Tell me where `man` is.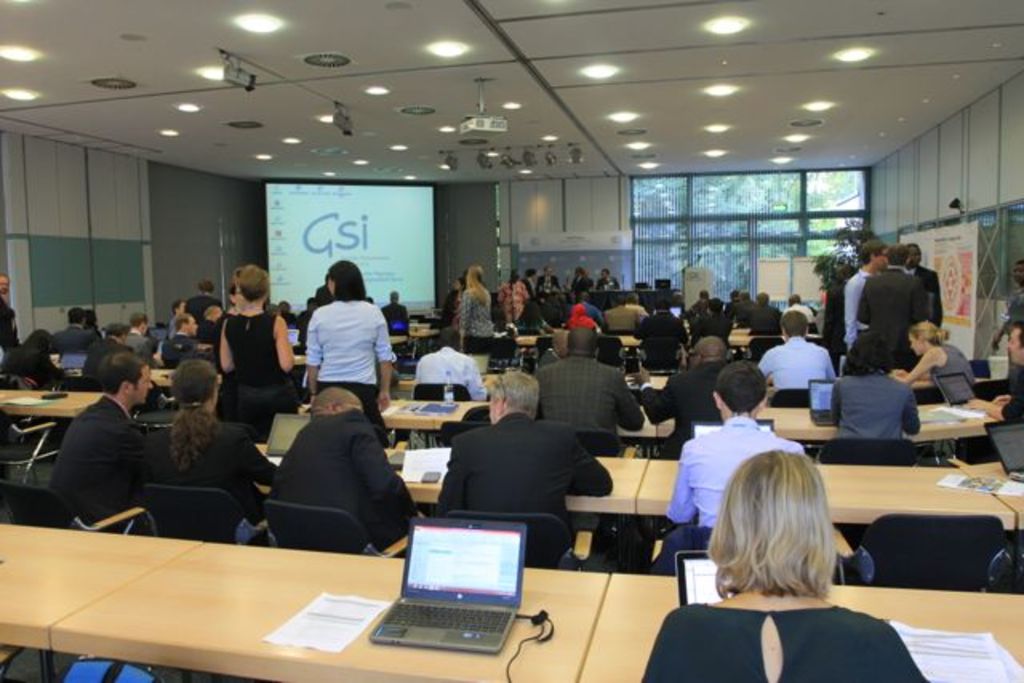
`man` is at 50 353 150 528.
